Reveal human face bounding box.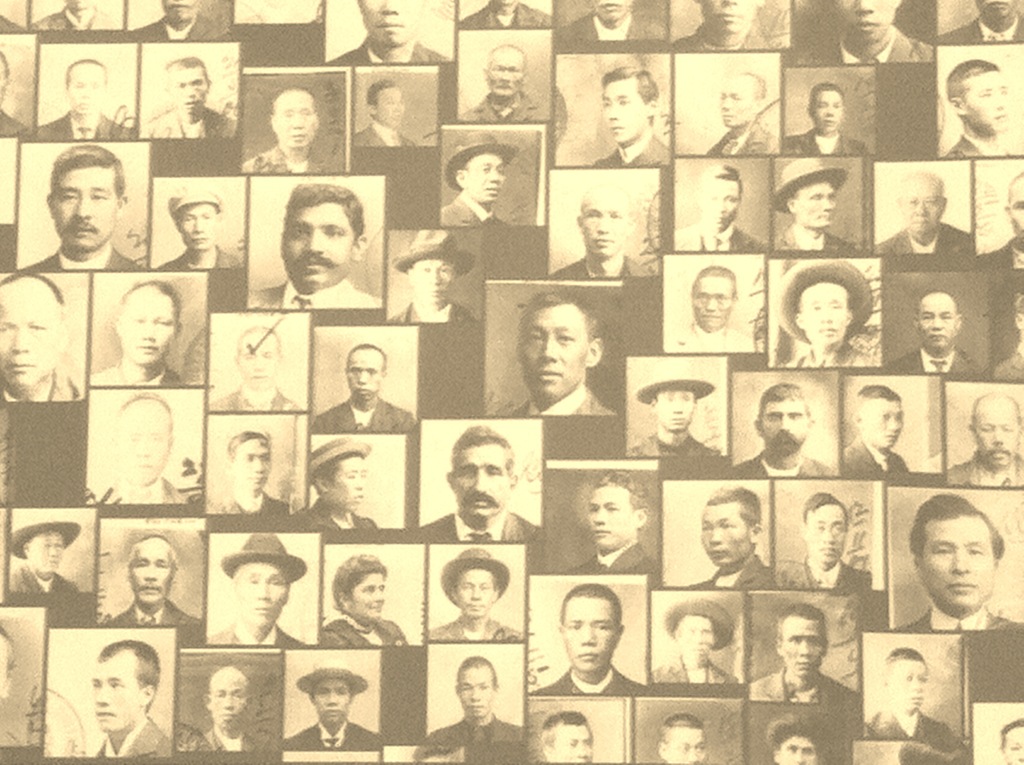
Revealed: box(655, 383, 694, 431).
